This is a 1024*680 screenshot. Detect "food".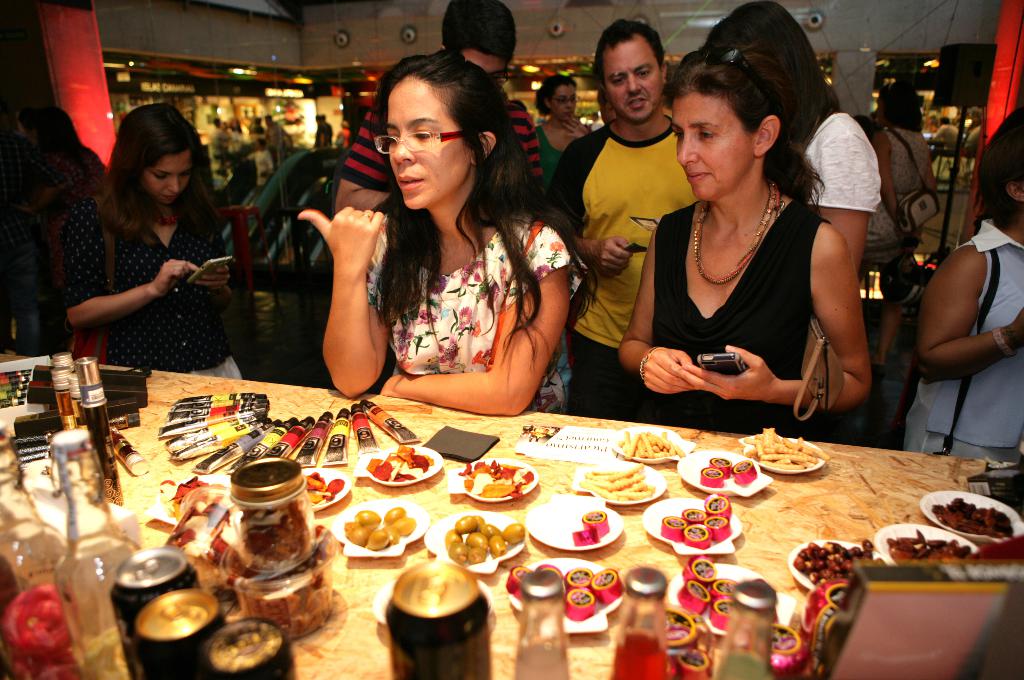
l=576, t=461, r=659, b=504.
